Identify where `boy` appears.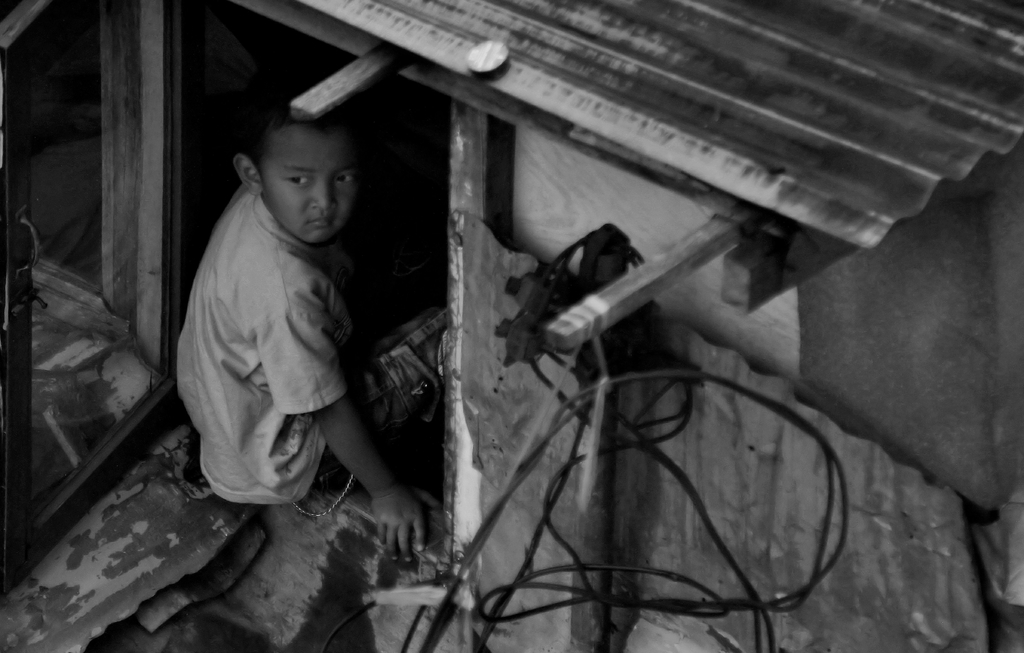
Appears at BBox(163, 95, 420, 557).
